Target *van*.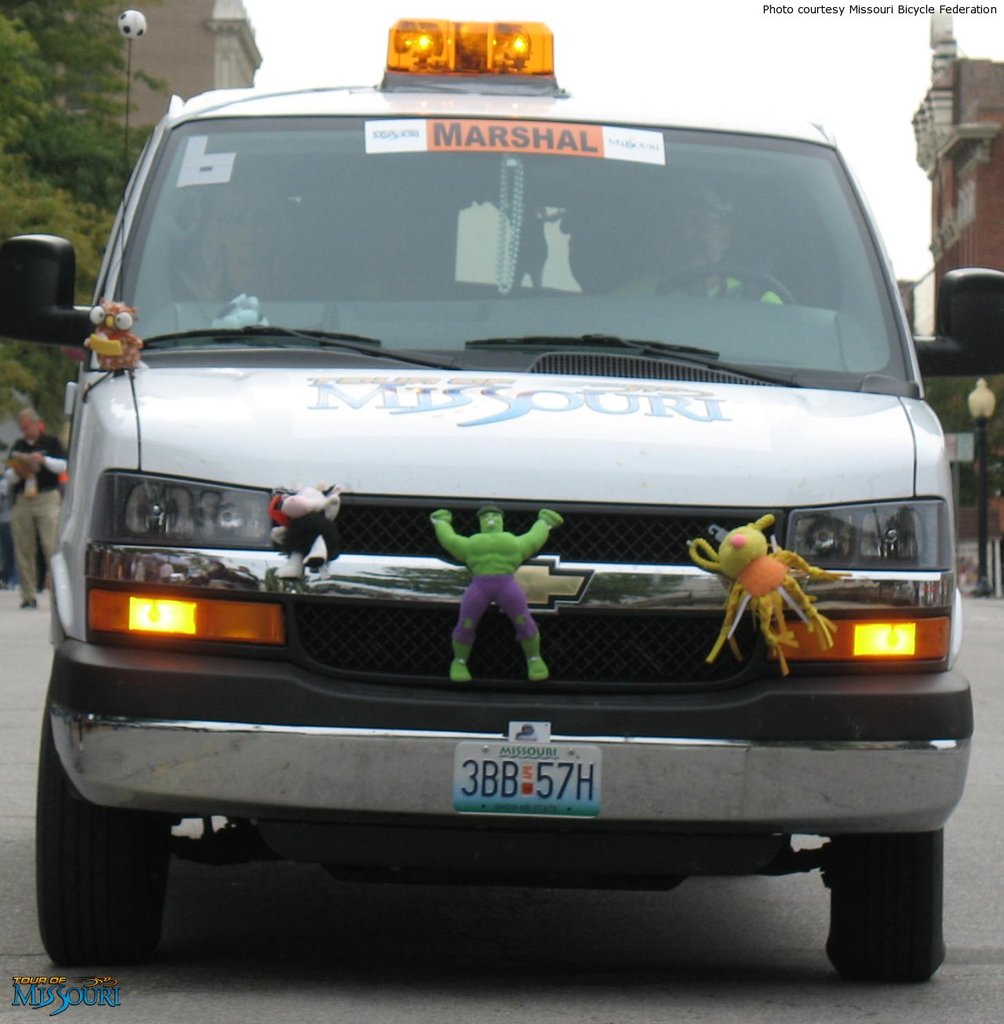
Target region: 0, 14, 976, 987.
